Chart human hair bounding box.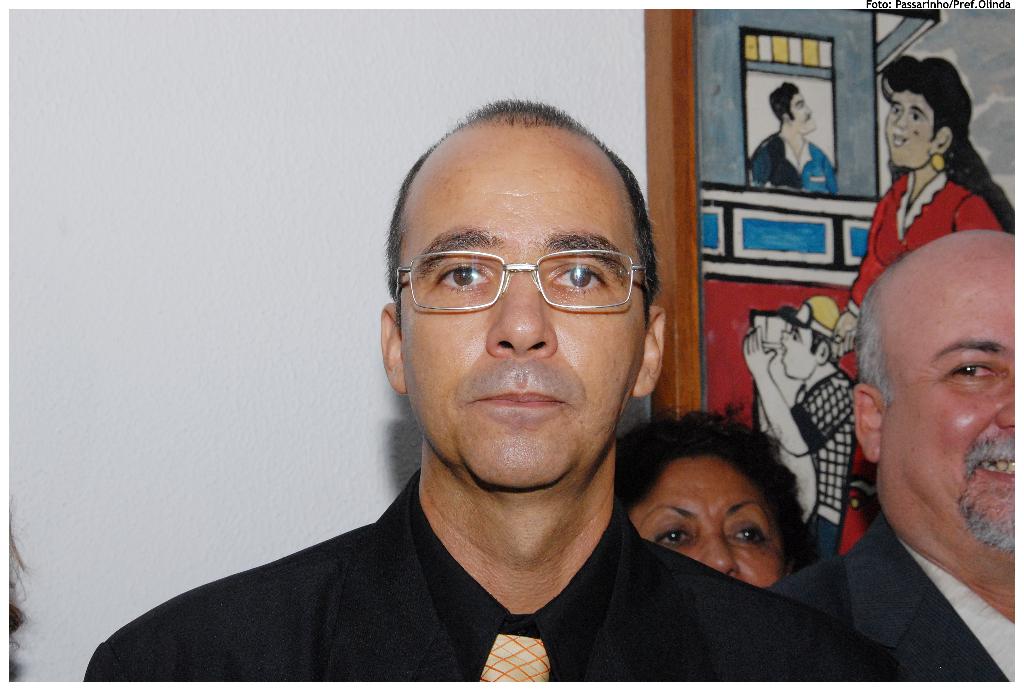
Charted: {"left": 376, "top": 102, "right": 662, "bottom": 385}.
